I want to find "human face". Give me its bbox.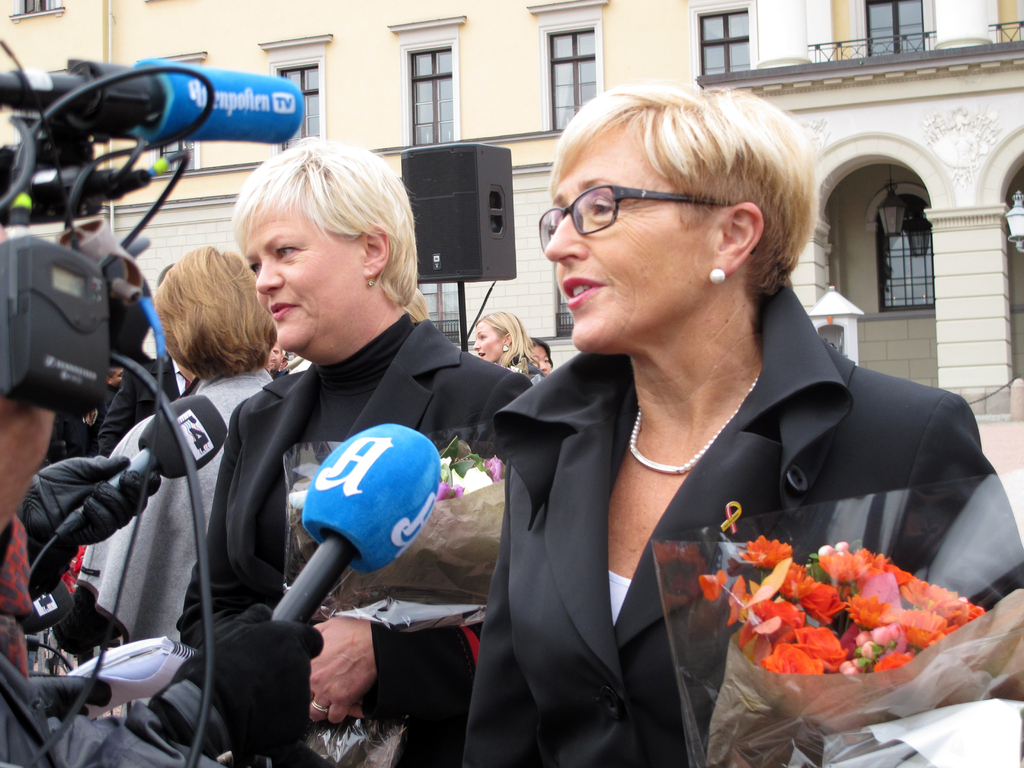
<box>546,115,719,355</box>.
